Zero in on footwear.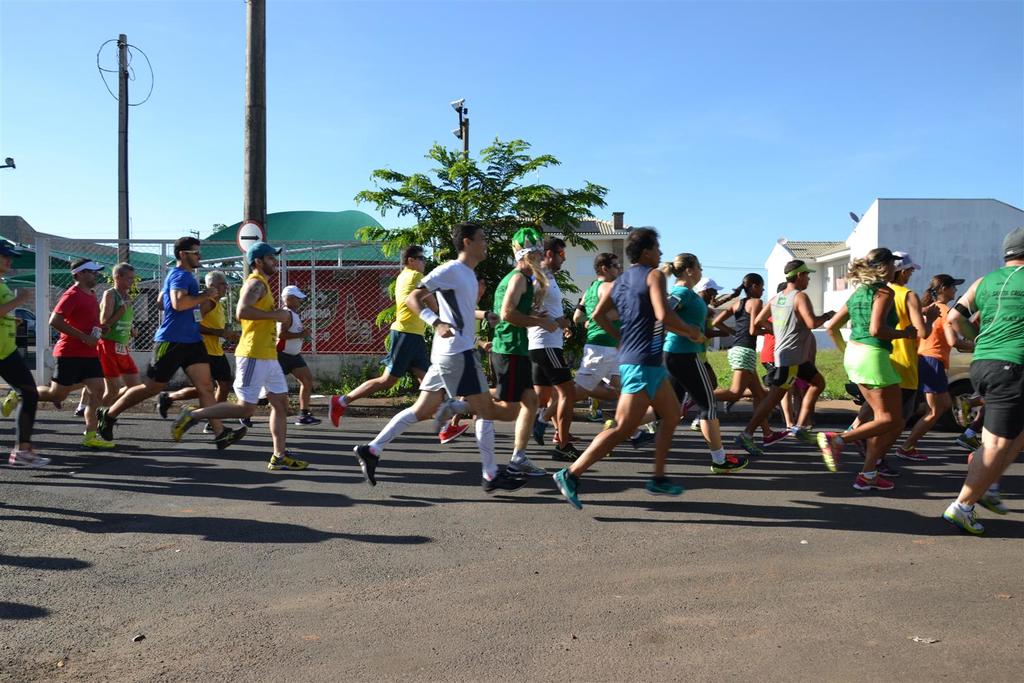
Zeroed in: pyautogui.locateOnScreen(762, 429, 789, 446).
